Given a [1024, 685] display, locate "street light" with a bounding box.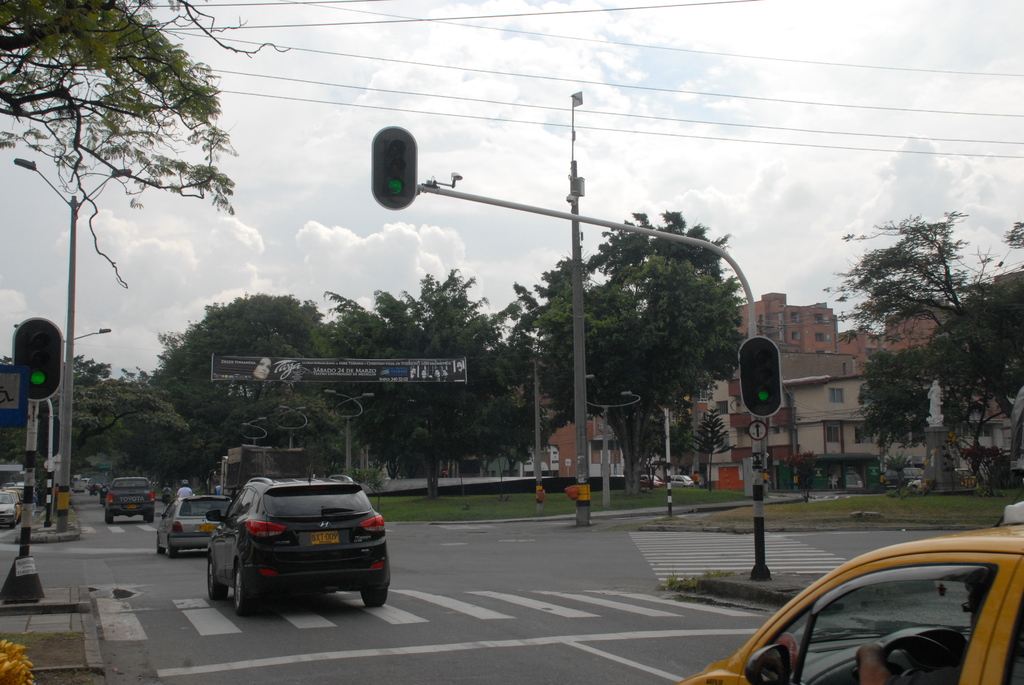
Located: {"x1": 238, "y1": 413, "x2": 274, "y2": 450}.
